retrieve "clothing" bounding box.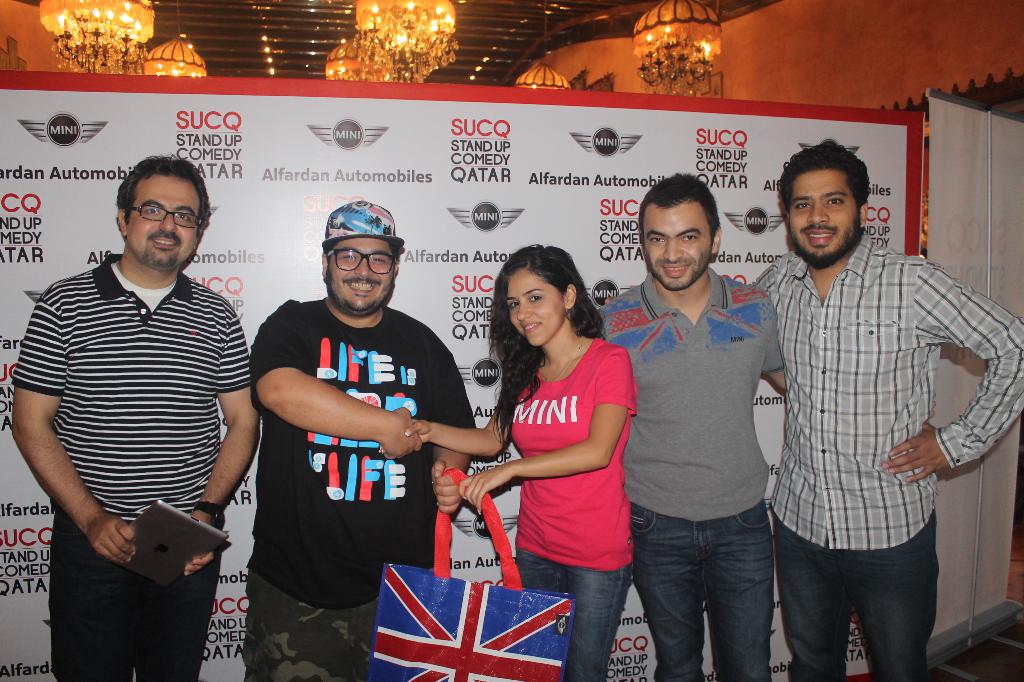
Bounding box: bbox(597, 267, 790, 681).
